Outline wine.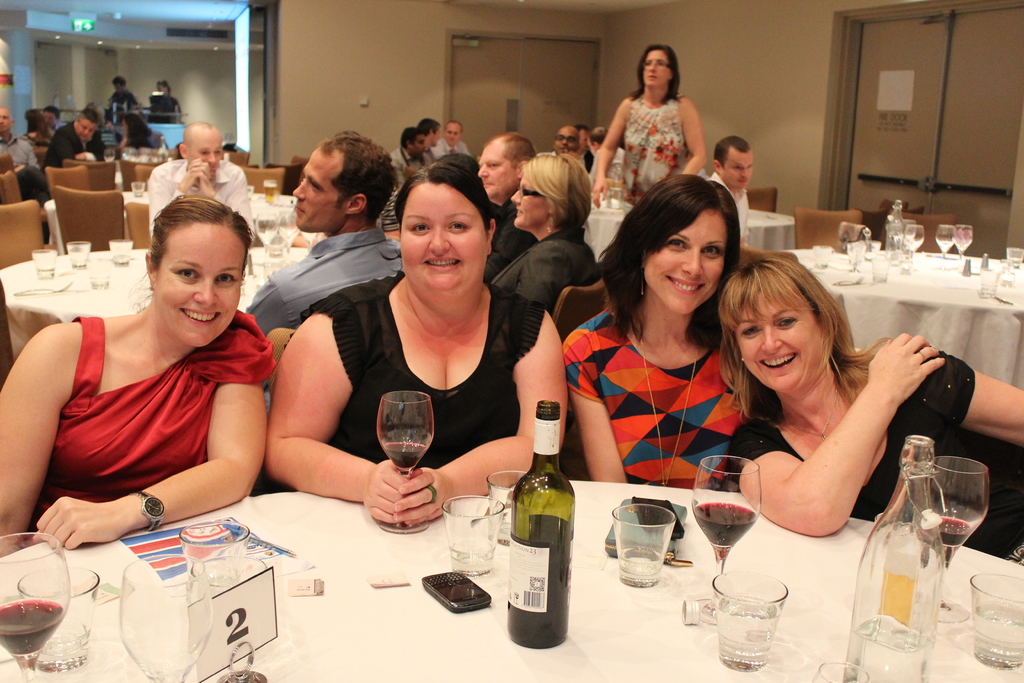
Outline: BBox(380, 440, 429, 469).
